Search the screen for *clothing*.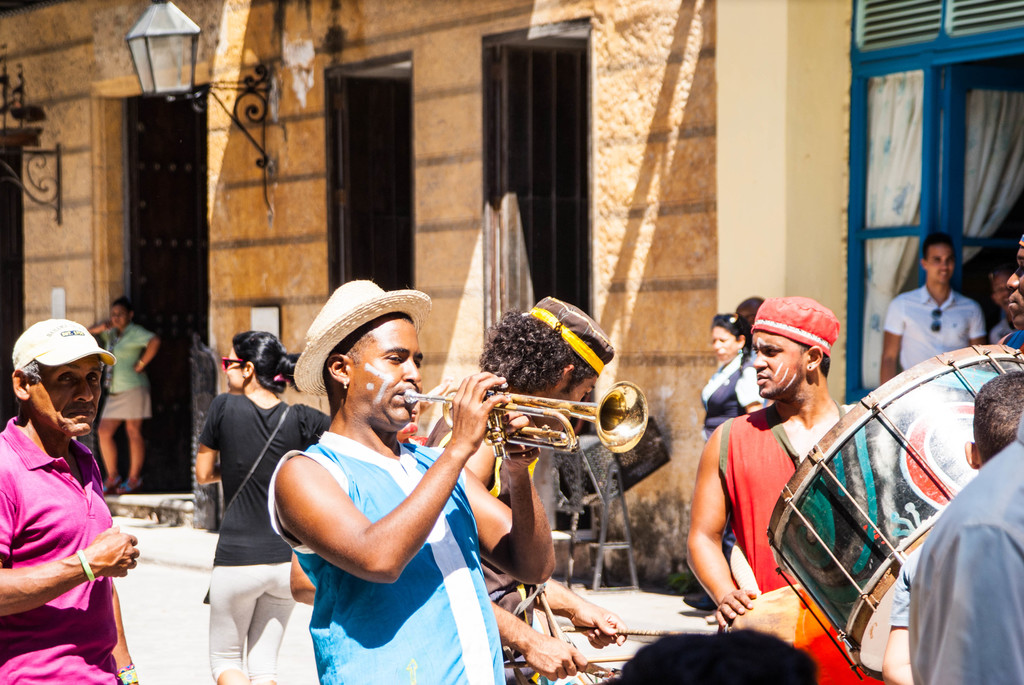
Found at left=260, top=442, right=531, bottom=684.
